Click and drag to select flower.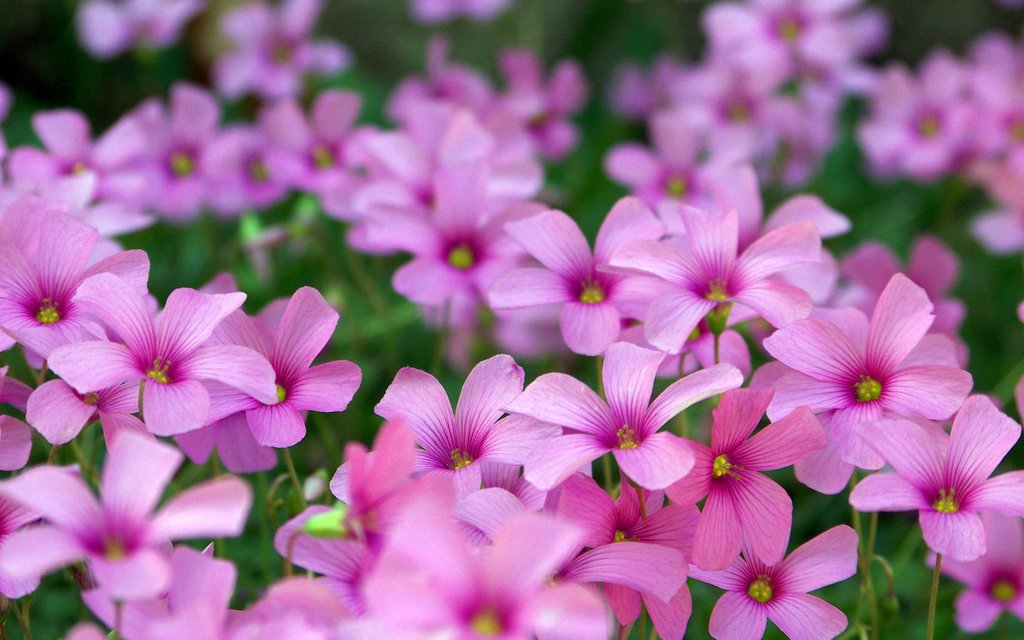
Selection: [121,275,361,470].
